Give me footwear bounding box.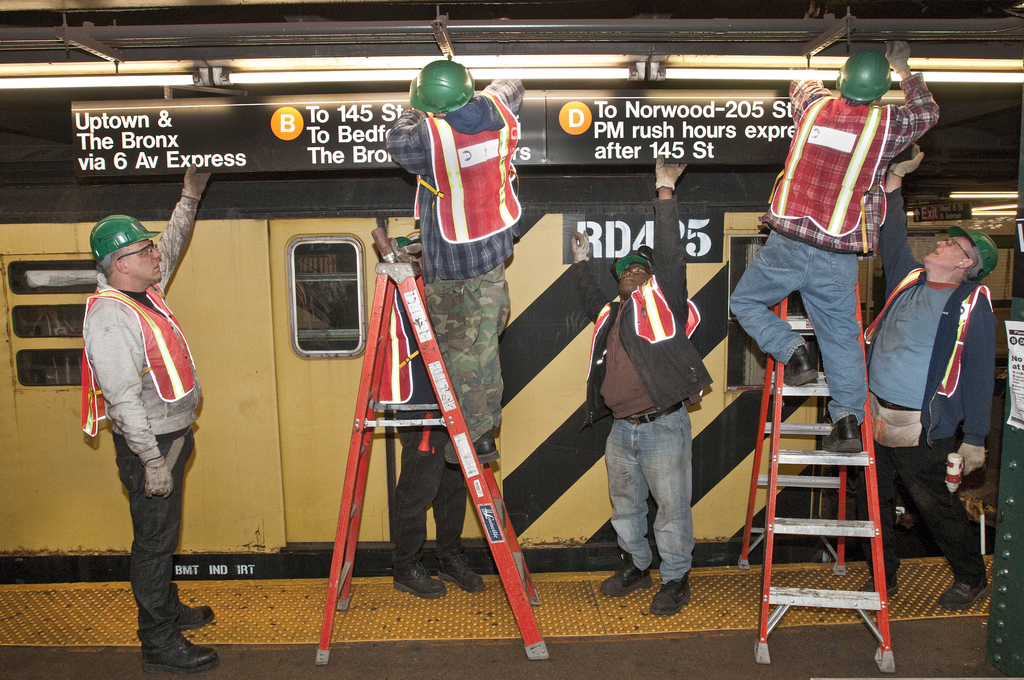
pyautogui.locateOnScreen(782, 343, 819, 386).
